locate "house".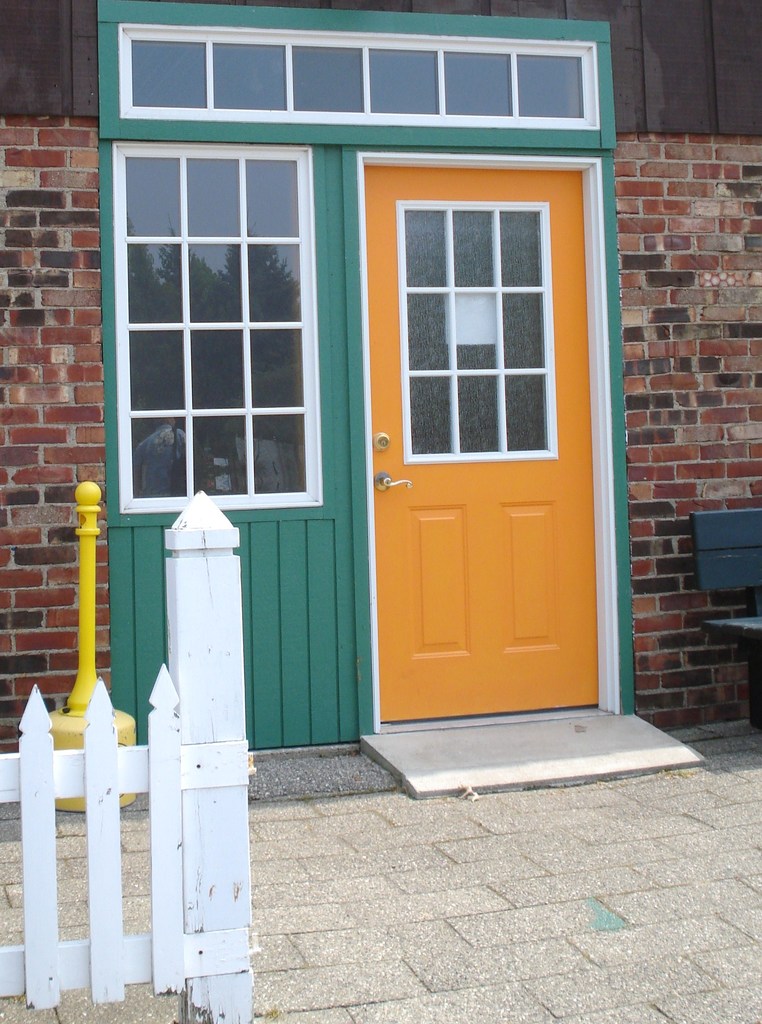
Bounding box: detection(11, 0, 726, 857).
